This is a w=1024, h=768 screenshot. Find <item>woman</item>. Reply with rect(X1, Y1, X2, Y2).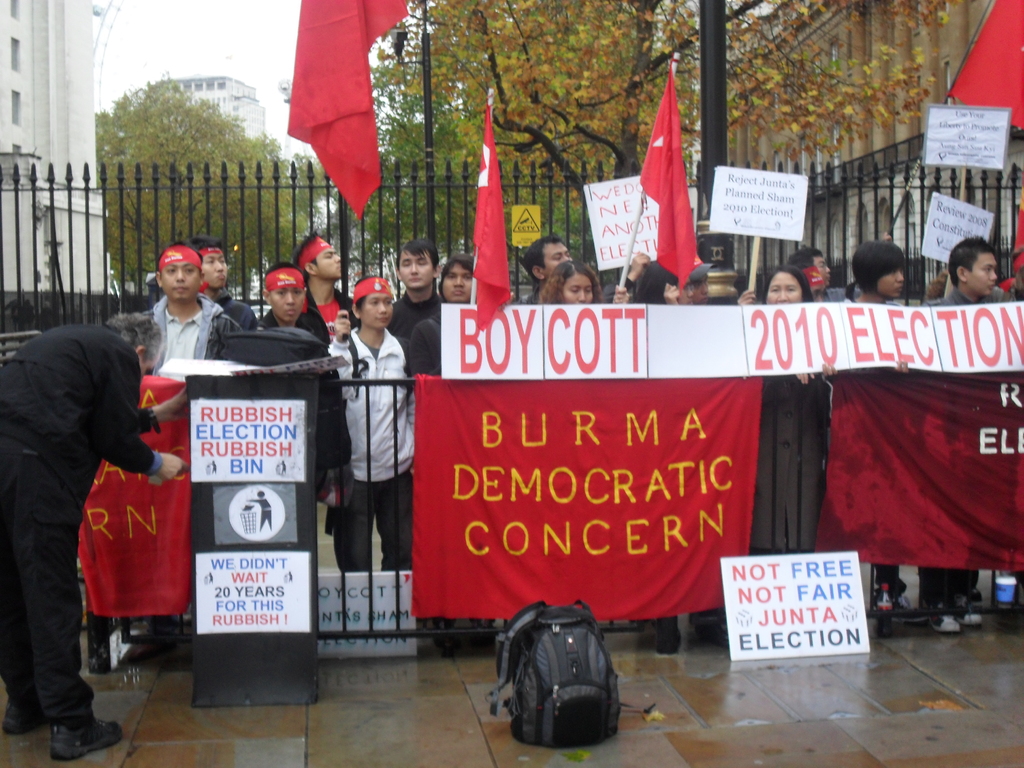
rect(310, 276, 428, 566).
